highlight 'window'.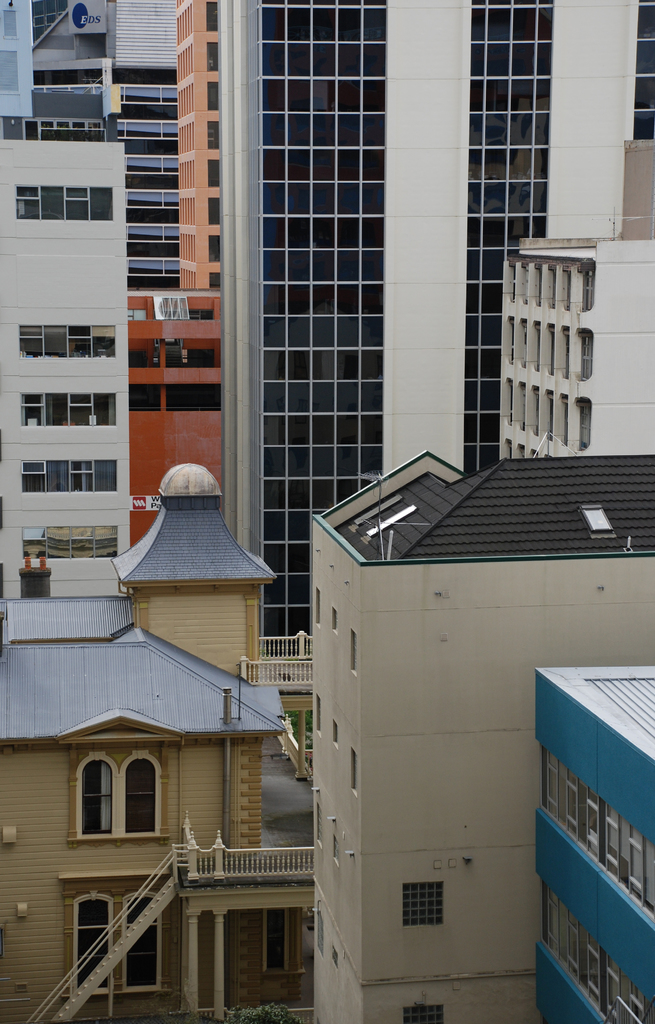
Highlighted region: 75/896/161/996.
